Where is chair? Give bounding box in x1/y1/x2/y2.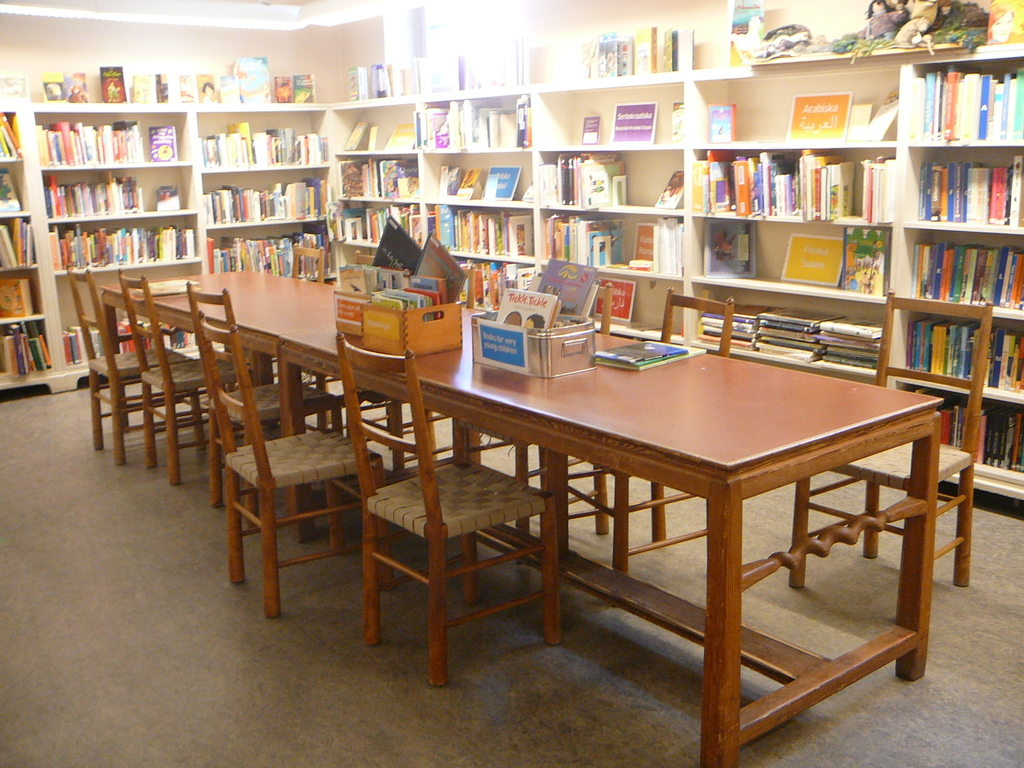
199/318/401/626.
